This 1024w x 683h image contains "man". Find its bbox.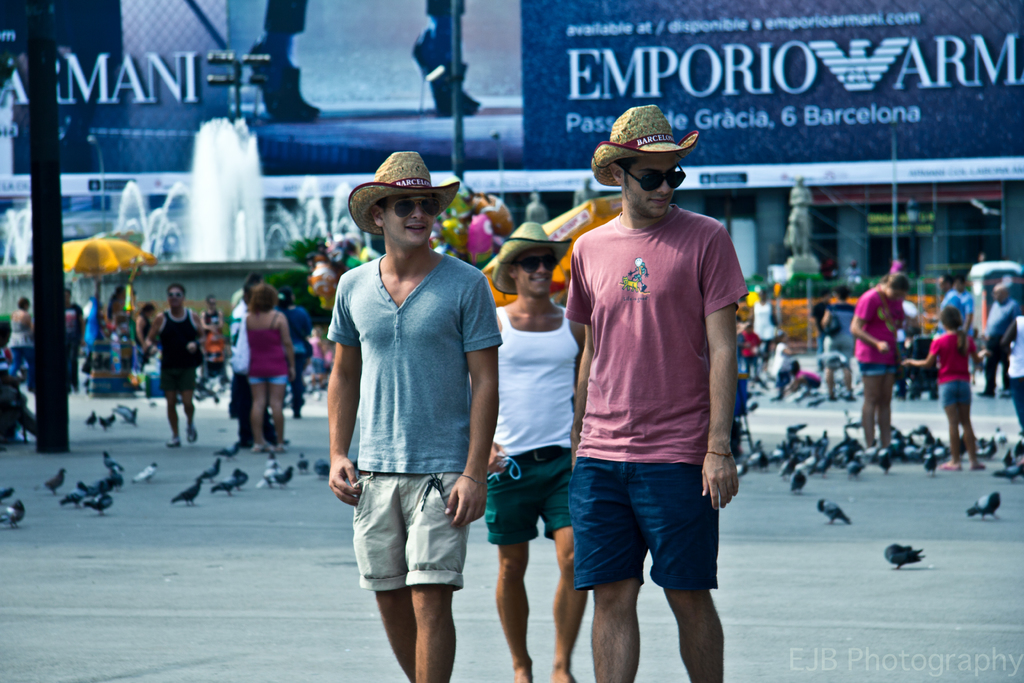
[left=479, top=222, right=588, bottom=682].
